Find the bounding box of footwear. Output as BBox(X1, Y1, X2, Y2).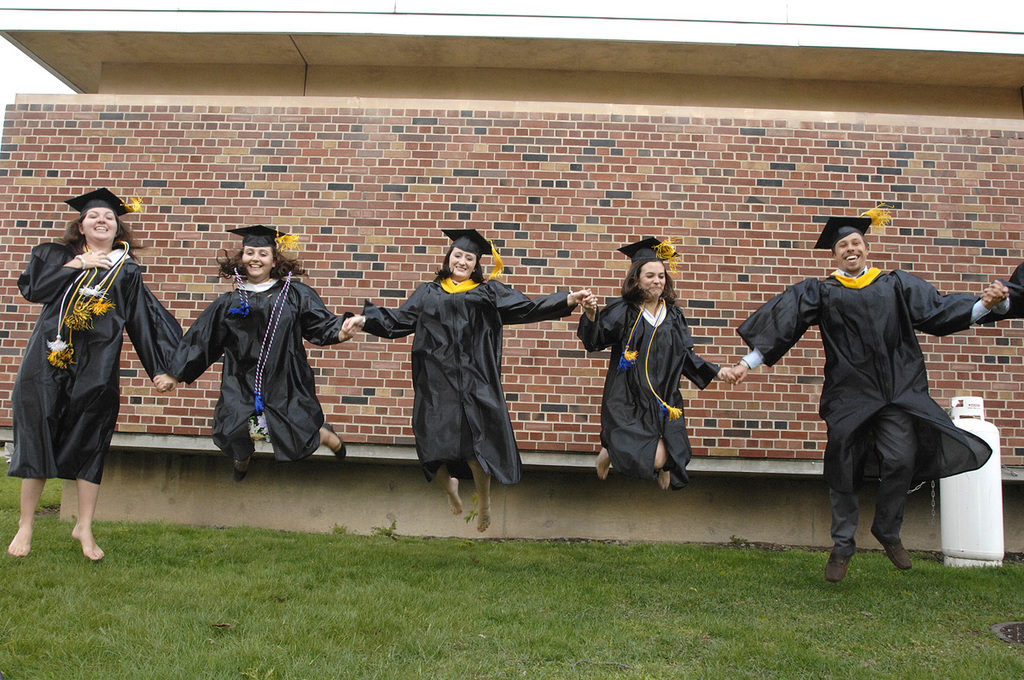
BBox(317, 421, 342, 457).
